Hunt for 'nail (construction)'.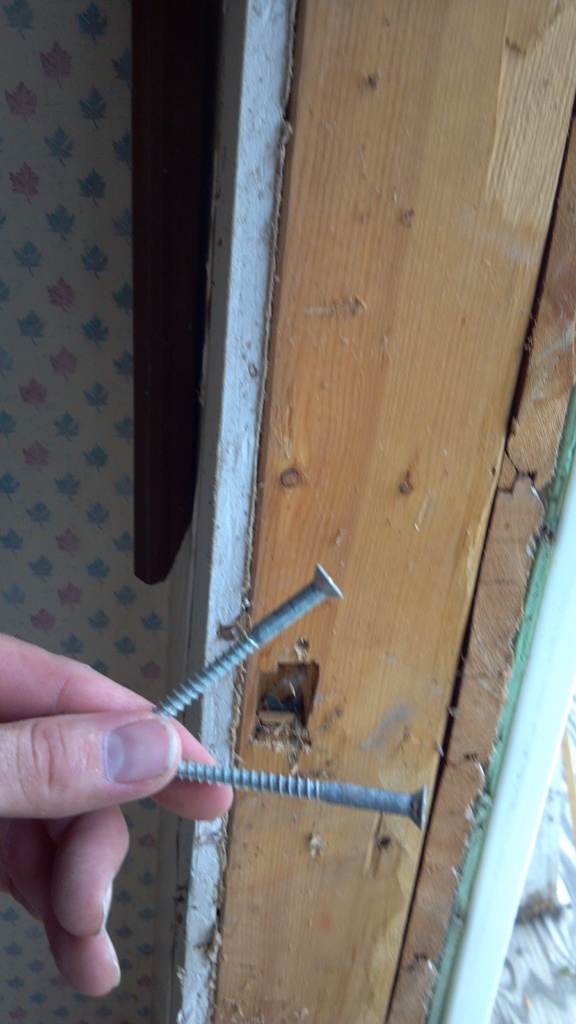
Hunted down at 172 756 428 826.
